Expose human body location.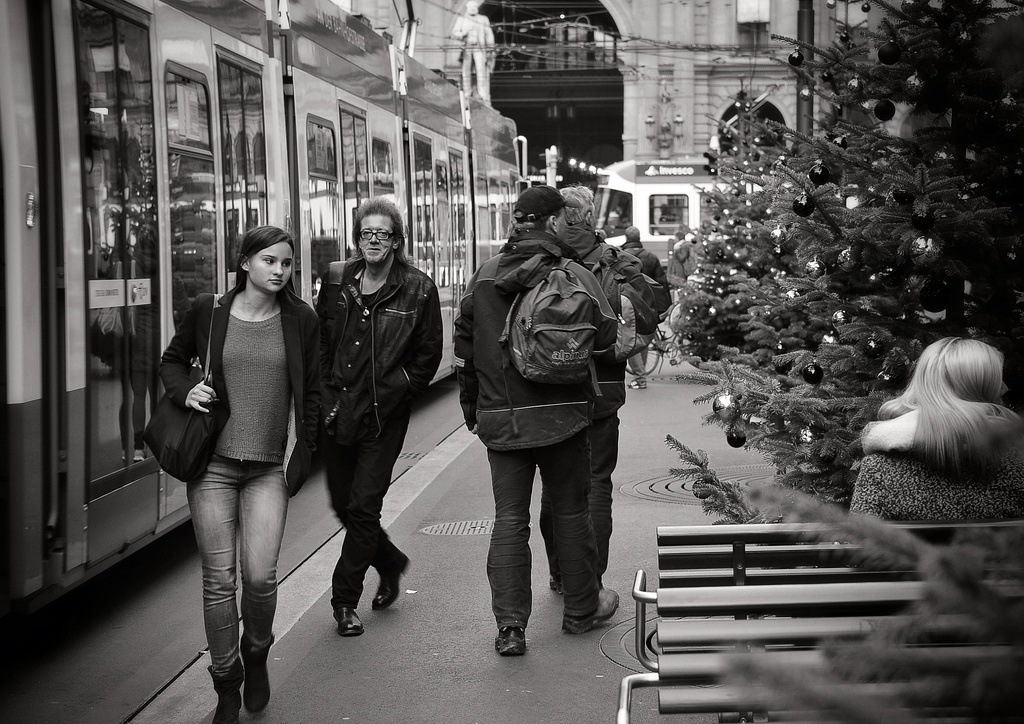
Exposed at 846:403:1023:518.
